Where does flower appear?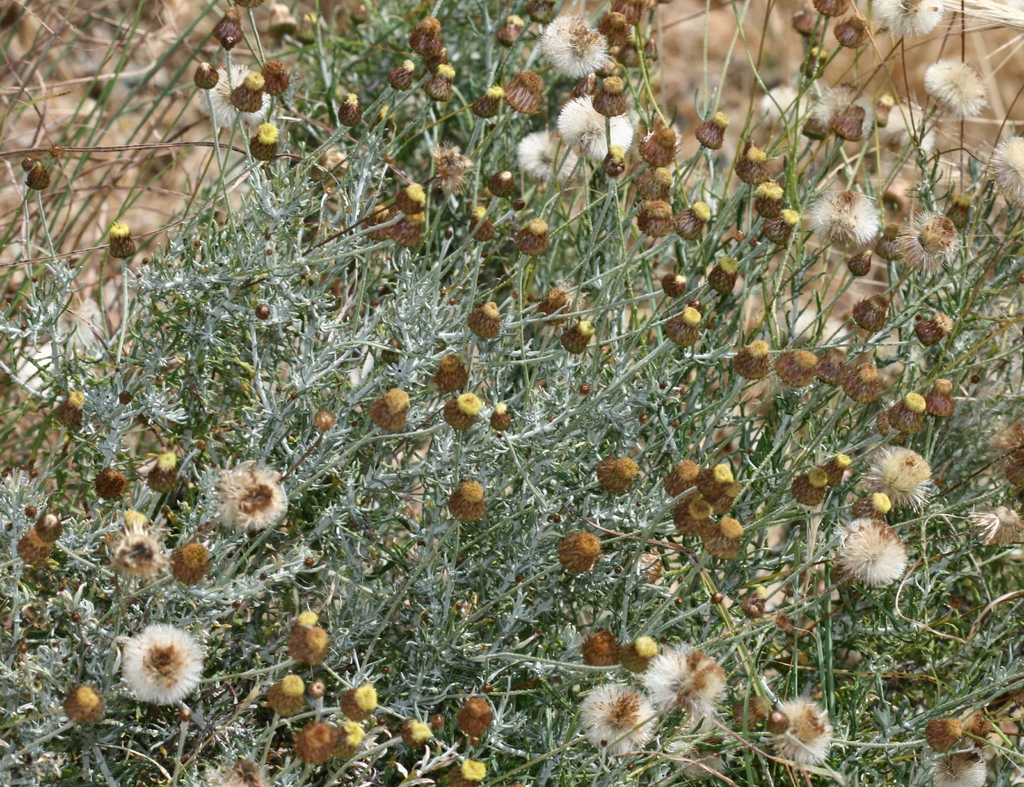
Appears at 762,86,808,131.
